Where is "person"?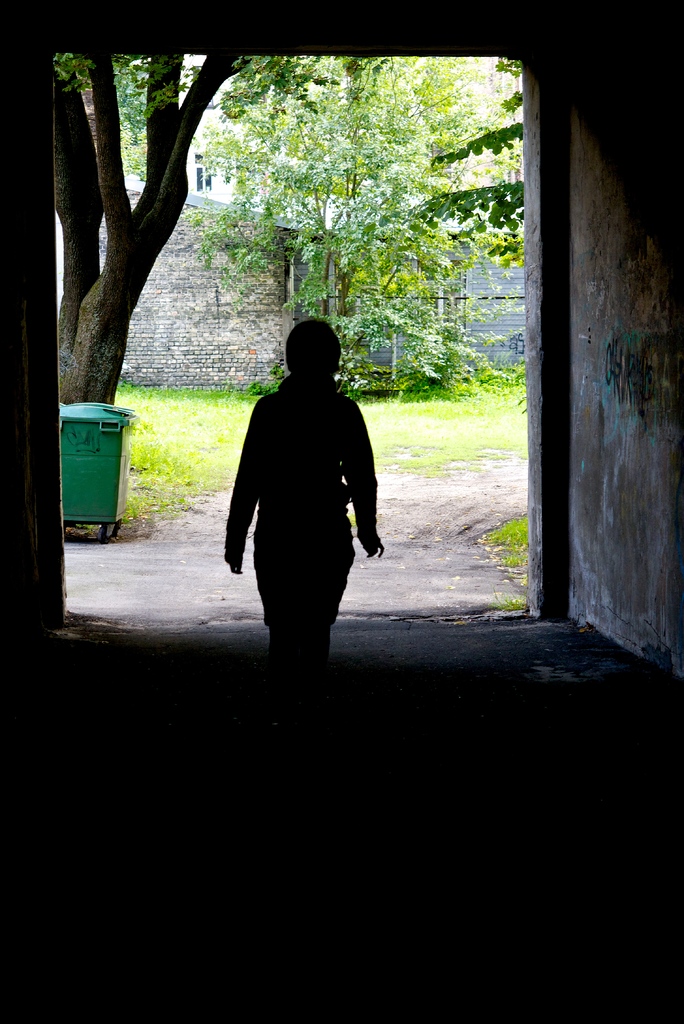
bbox(220, 312, 387, 676).
